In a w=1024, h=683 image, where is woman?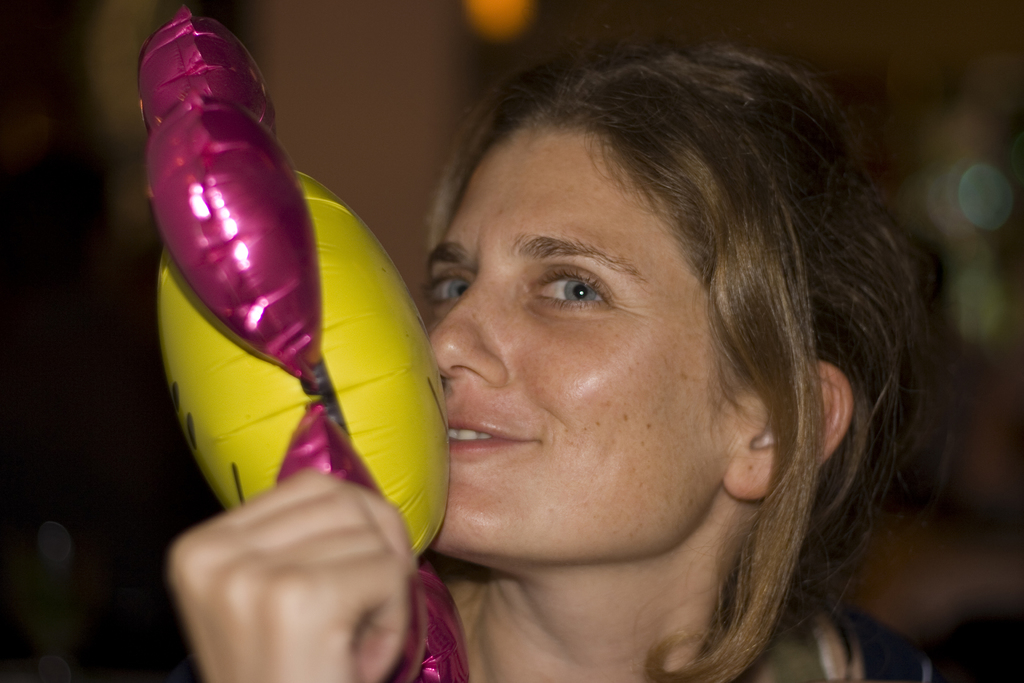
278,1,946,682.
